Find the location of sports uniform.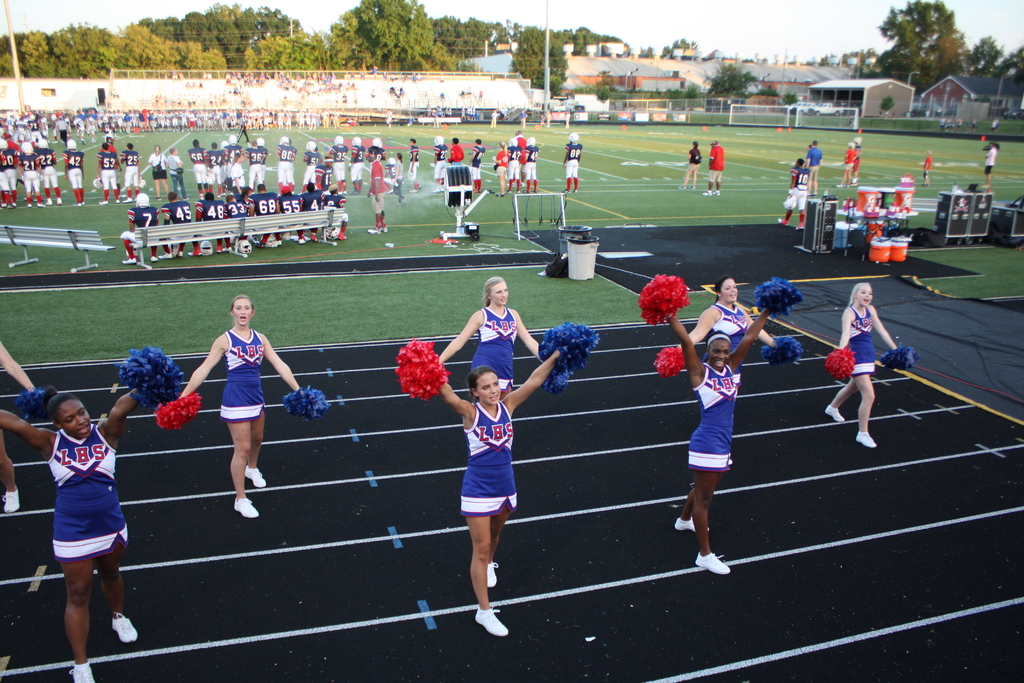
Location: {"left": 847, "top": 301, "right": 881, "bottom": 383}.
